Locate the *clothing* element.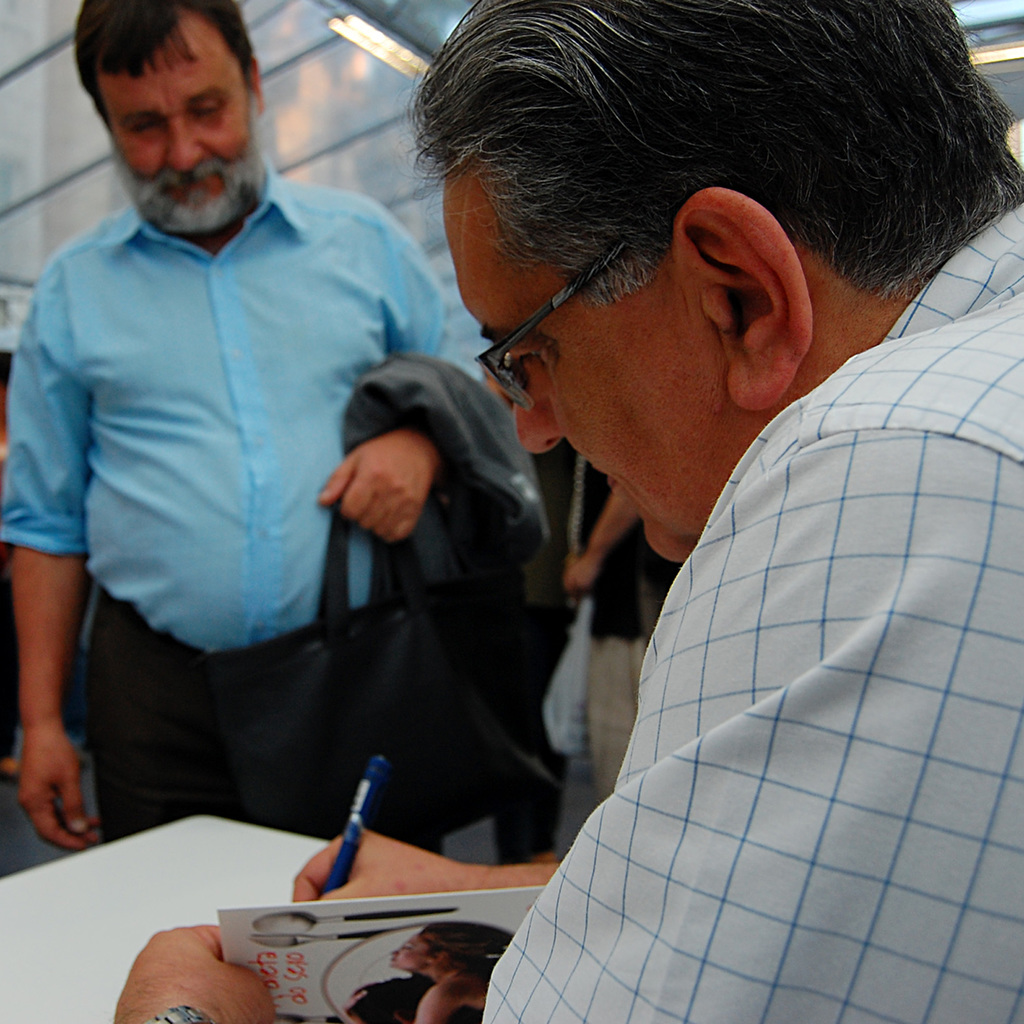
Element bbox: region(490, 259, 984, 1010).
